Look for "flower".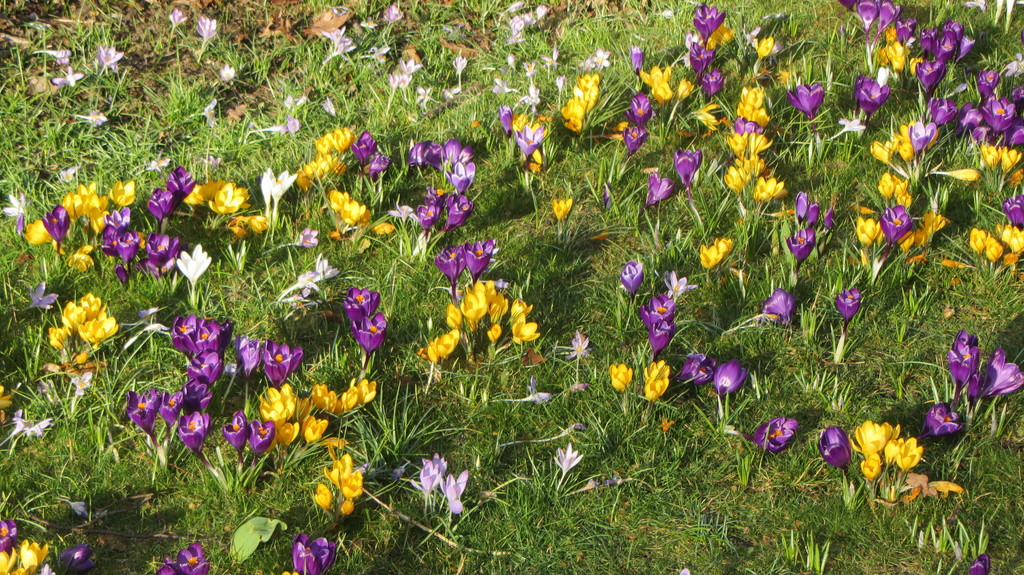
Found: box(196, 98, 218, 125).
